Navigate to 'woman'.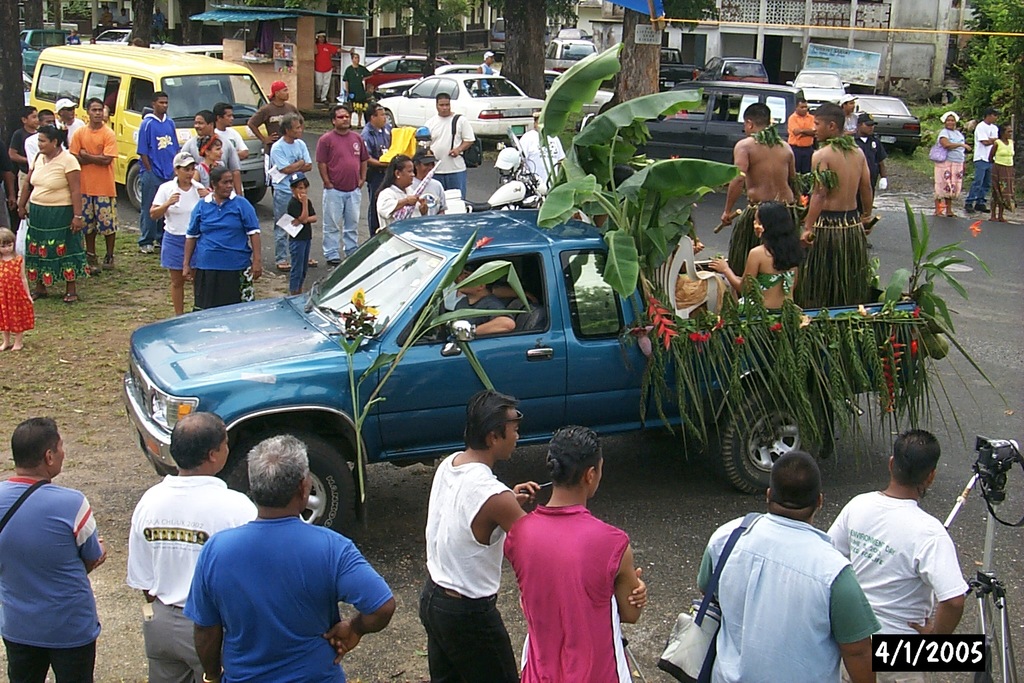
Navigation target: box=[183, 164, 263, 314].
